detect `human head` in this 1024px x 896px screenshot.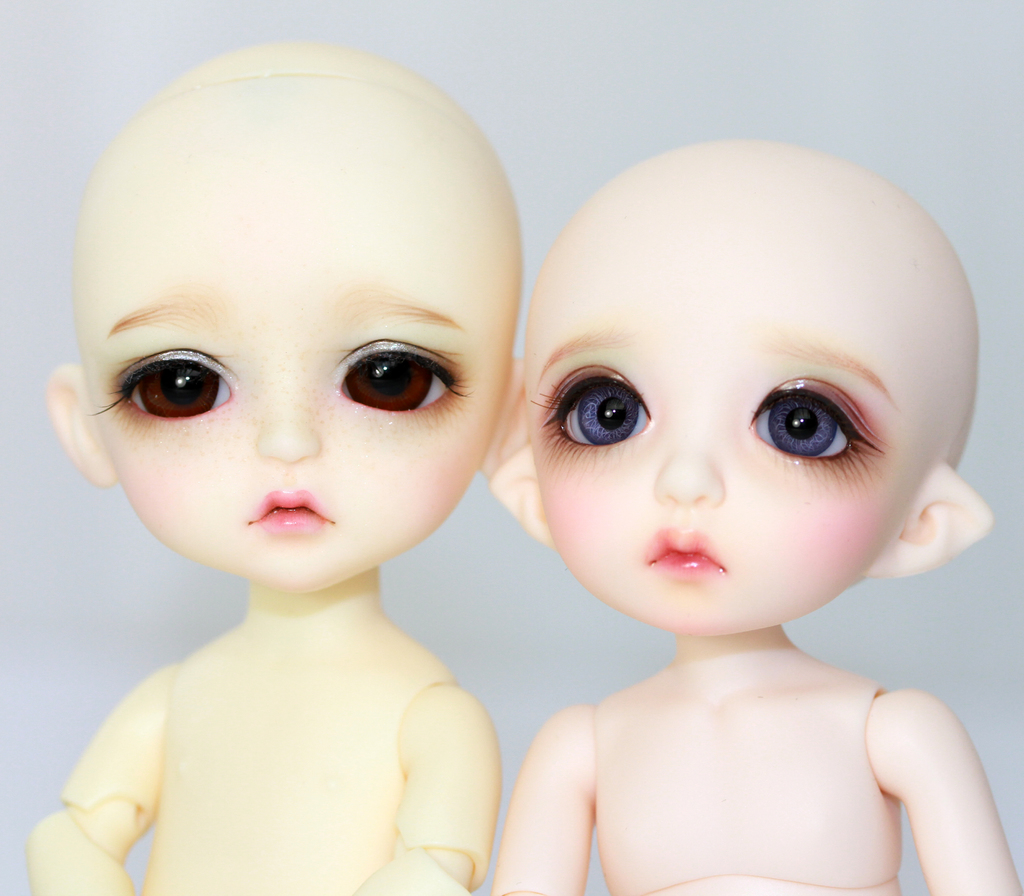
Detection: 508/147/955/643.
